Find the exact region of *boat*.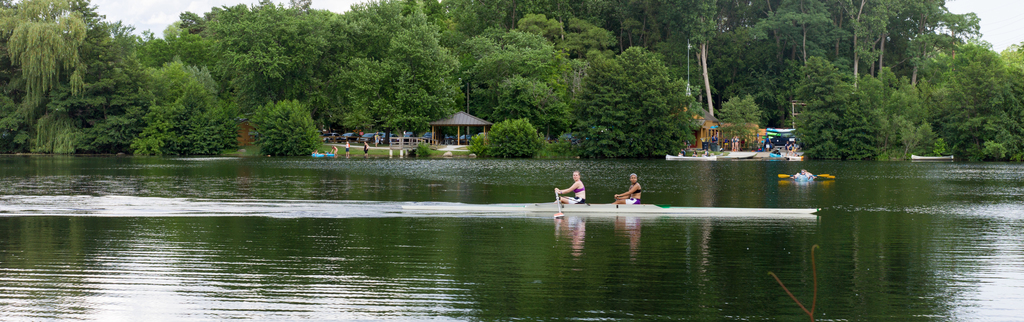
Exact region: detection(550, 172, 668, 220).
